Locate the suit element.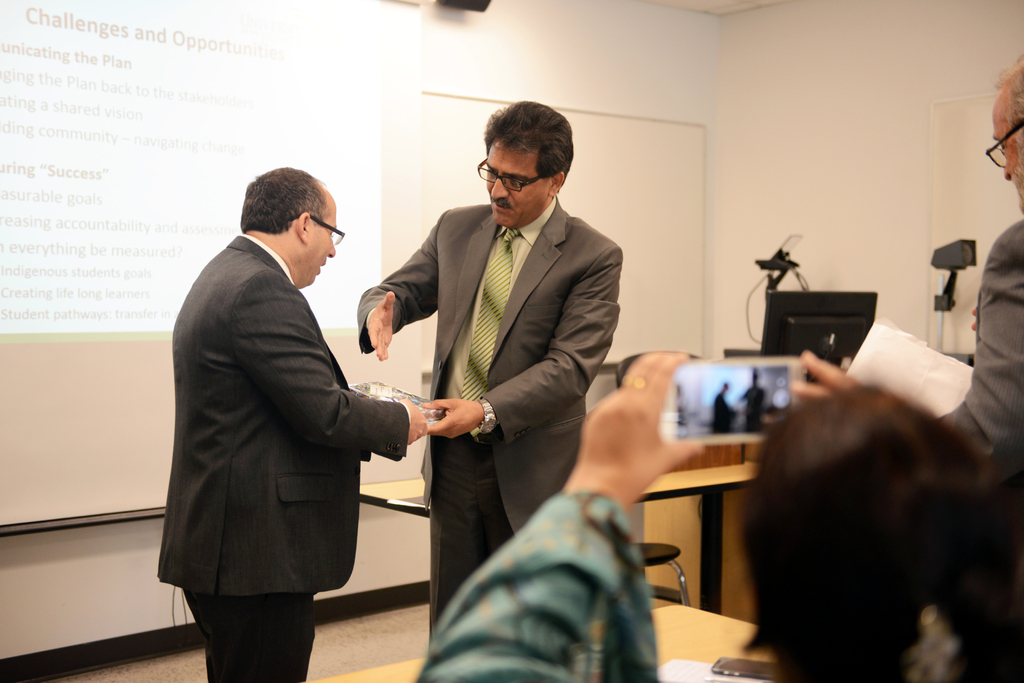
Element bbox: Rect(159, 143, 418, 678).
